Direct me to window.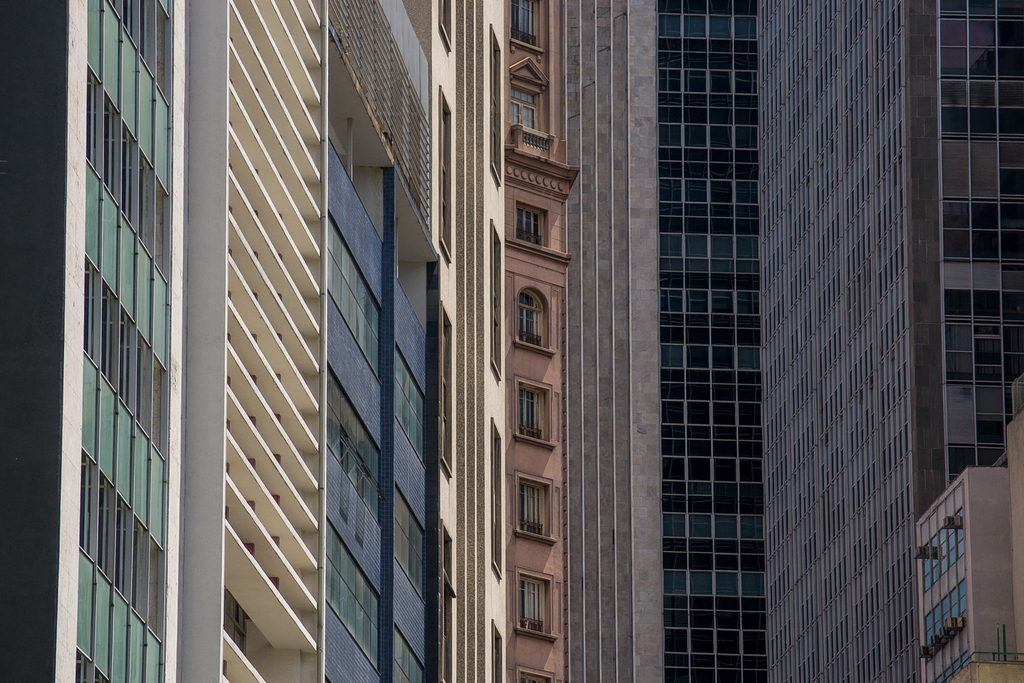
Direction: 511 284 559 360.
